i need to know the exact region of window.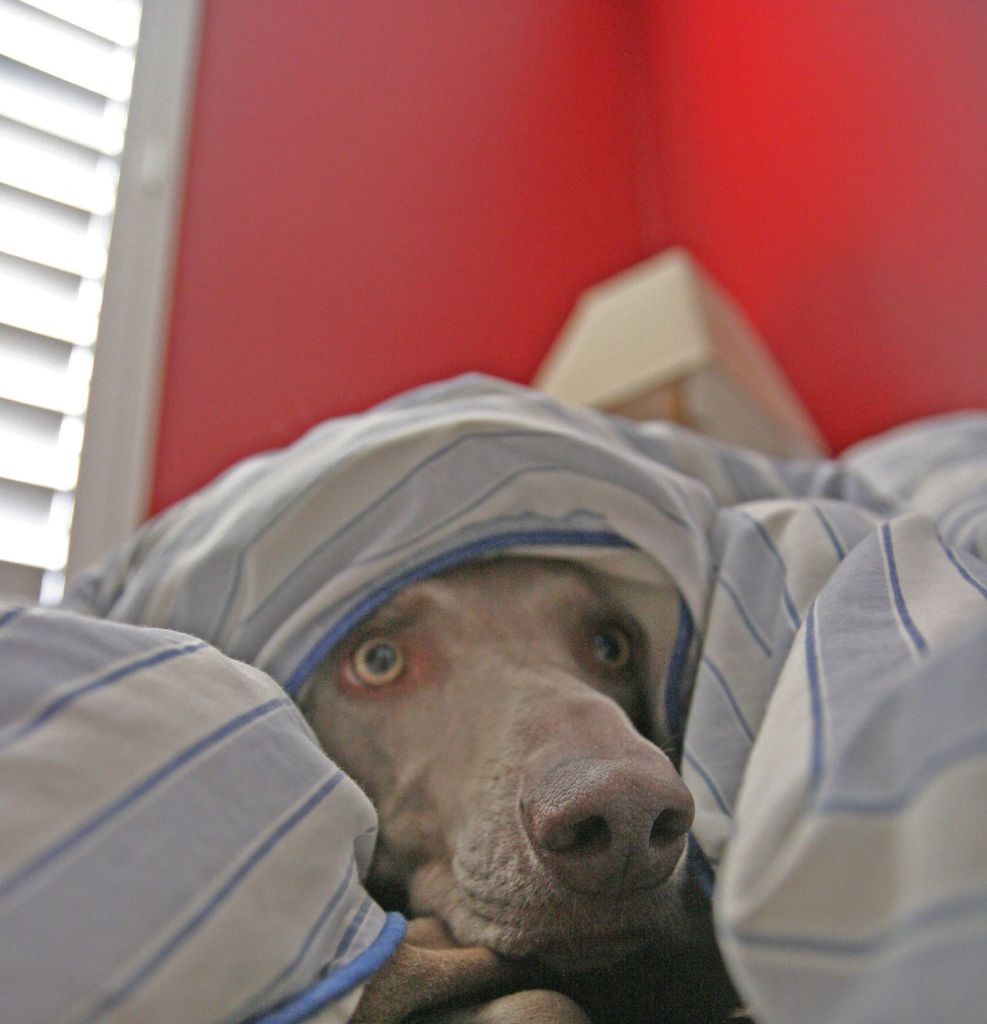
Region: 0/0/206/607.
